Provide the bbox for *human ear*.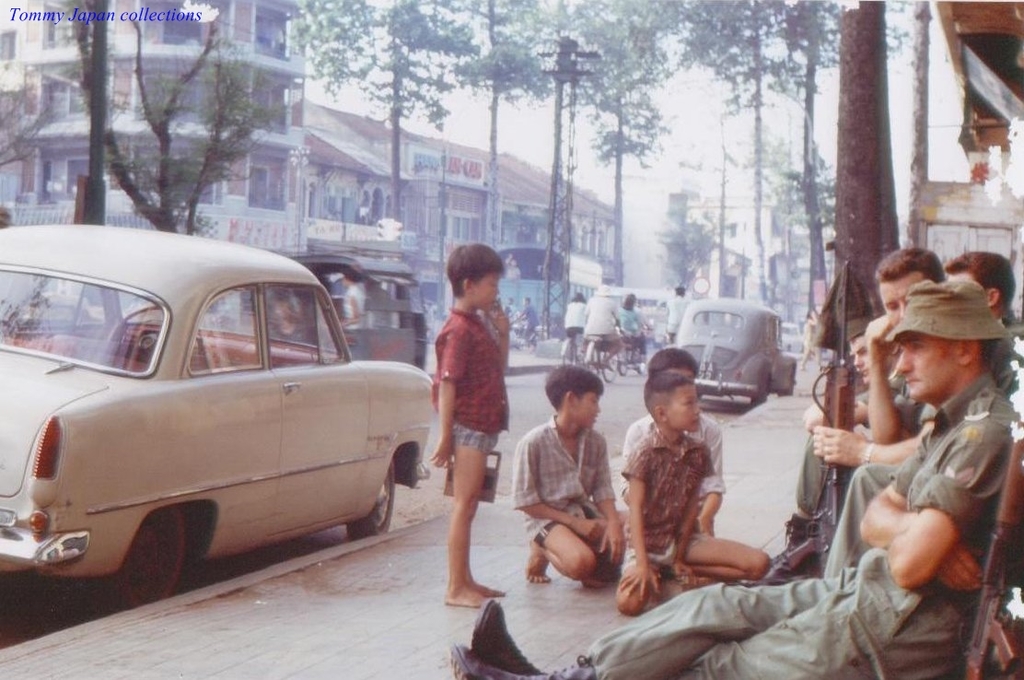
(left=566, top=391, right=574, bottom=405).
